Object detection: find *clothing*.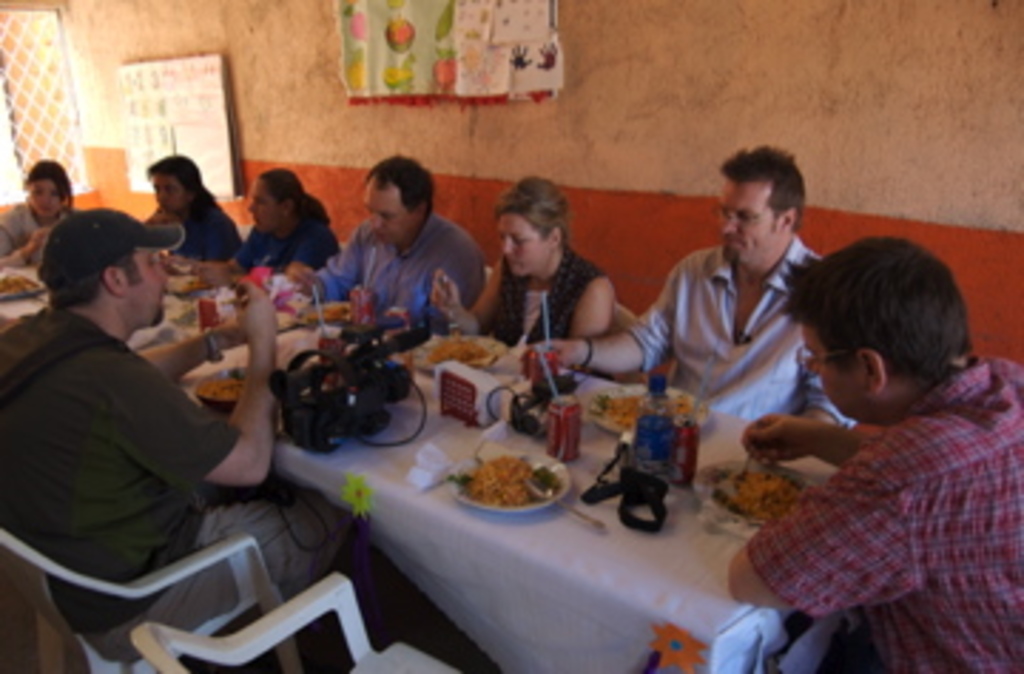
[481,247,631,347].
